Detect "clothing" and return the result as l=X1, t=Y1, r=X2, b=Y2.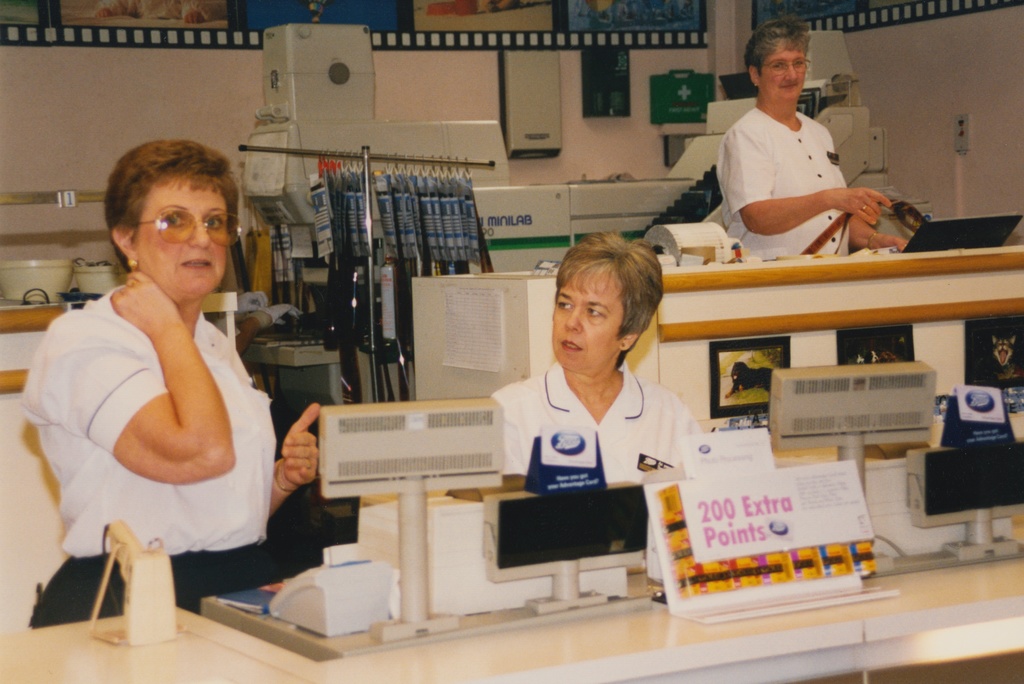
l=20, t=283, r=271, b=628.
